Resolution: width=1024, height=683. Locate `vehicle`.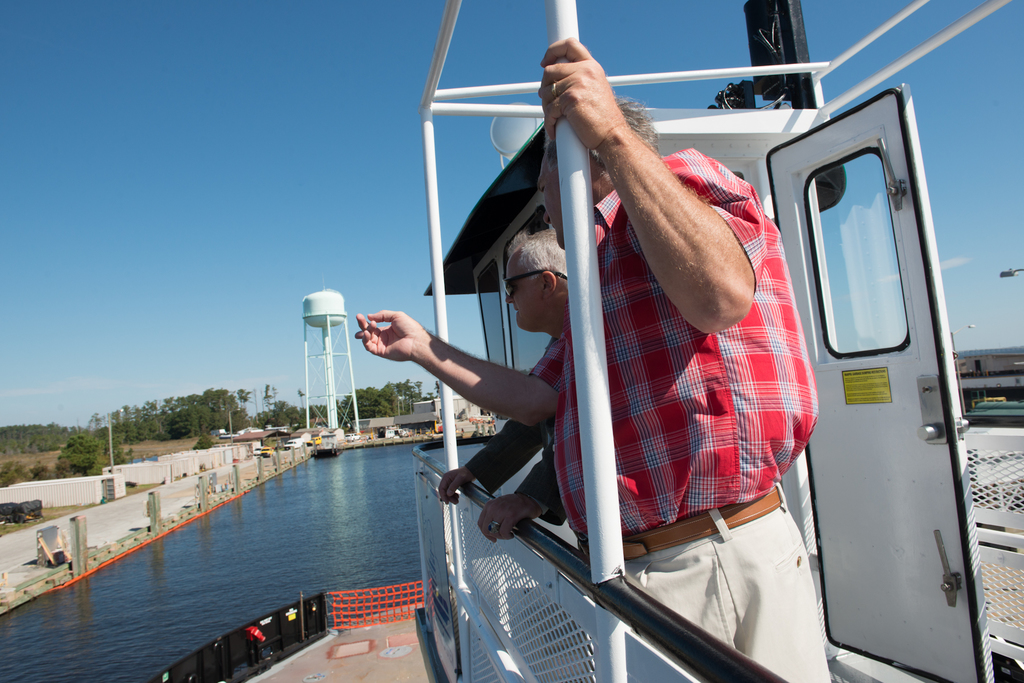
select_region(286, 436, 302, 451).
